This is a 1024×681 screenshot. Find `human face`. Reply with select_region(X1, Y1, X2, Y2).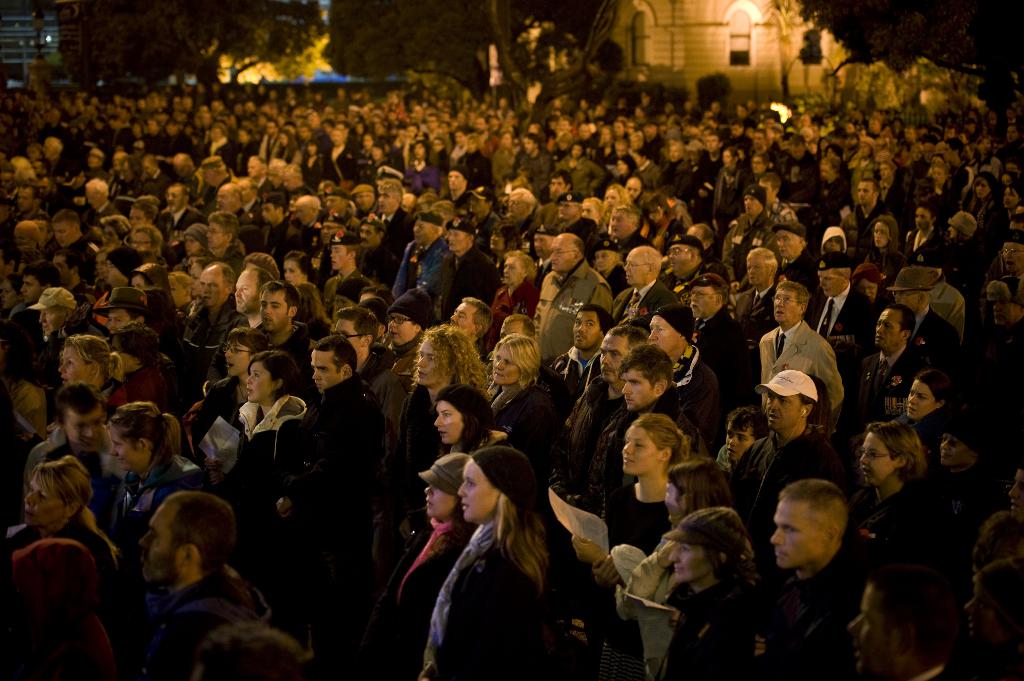
select_region(874, 223, 890, 248).
